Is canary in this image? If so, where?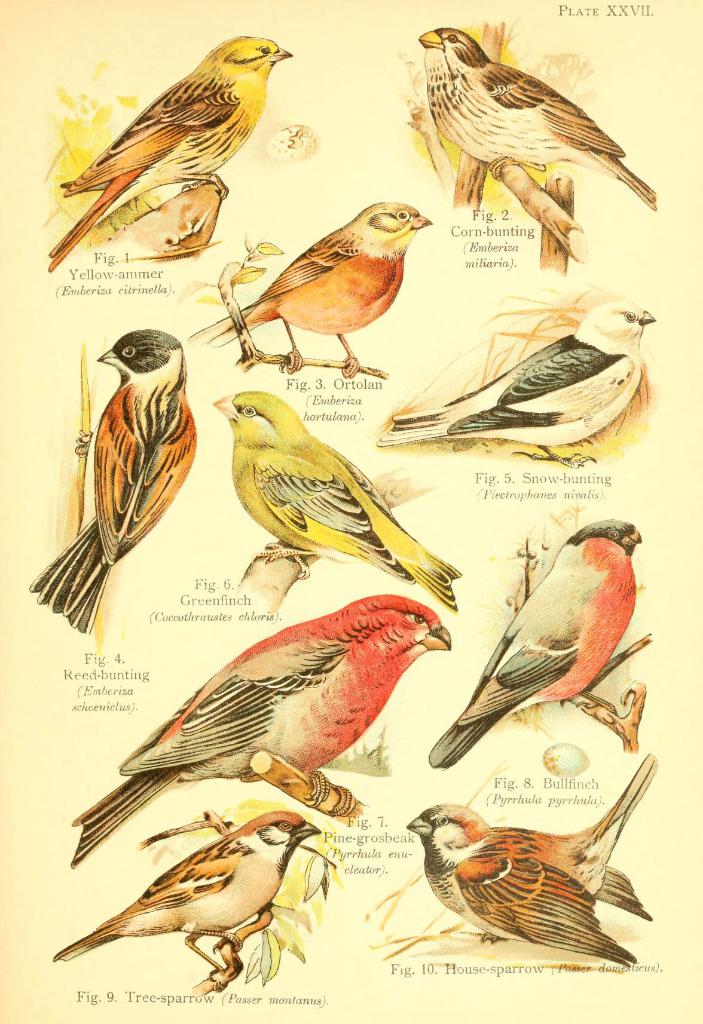
Yes, at select_region(56, 808, 322, 986).
